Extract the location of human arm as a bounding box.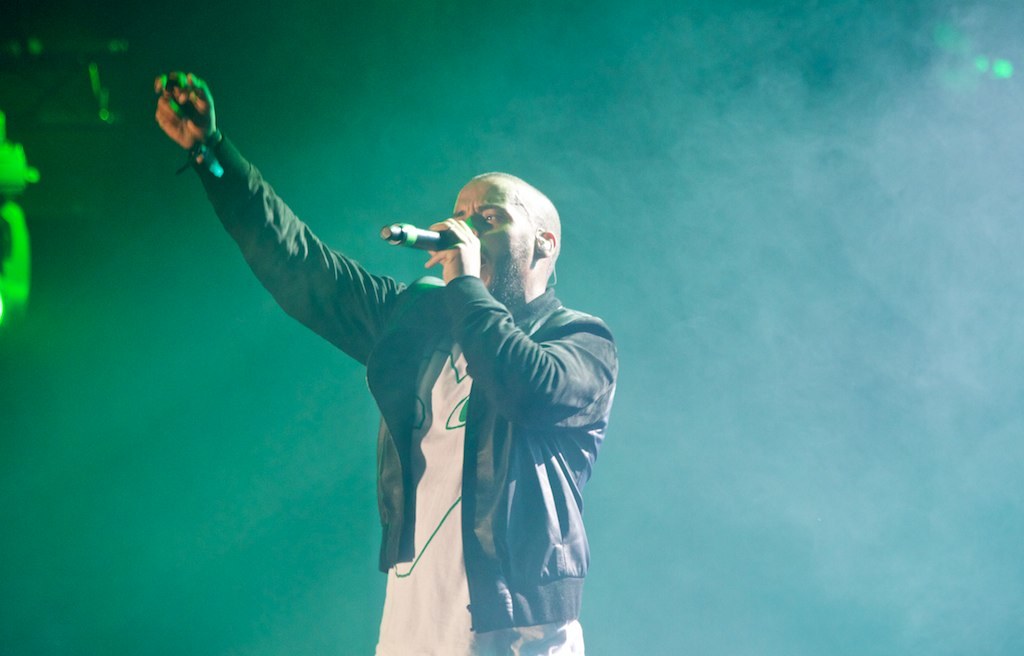
<region>420, 221, 616, 426</region>.
